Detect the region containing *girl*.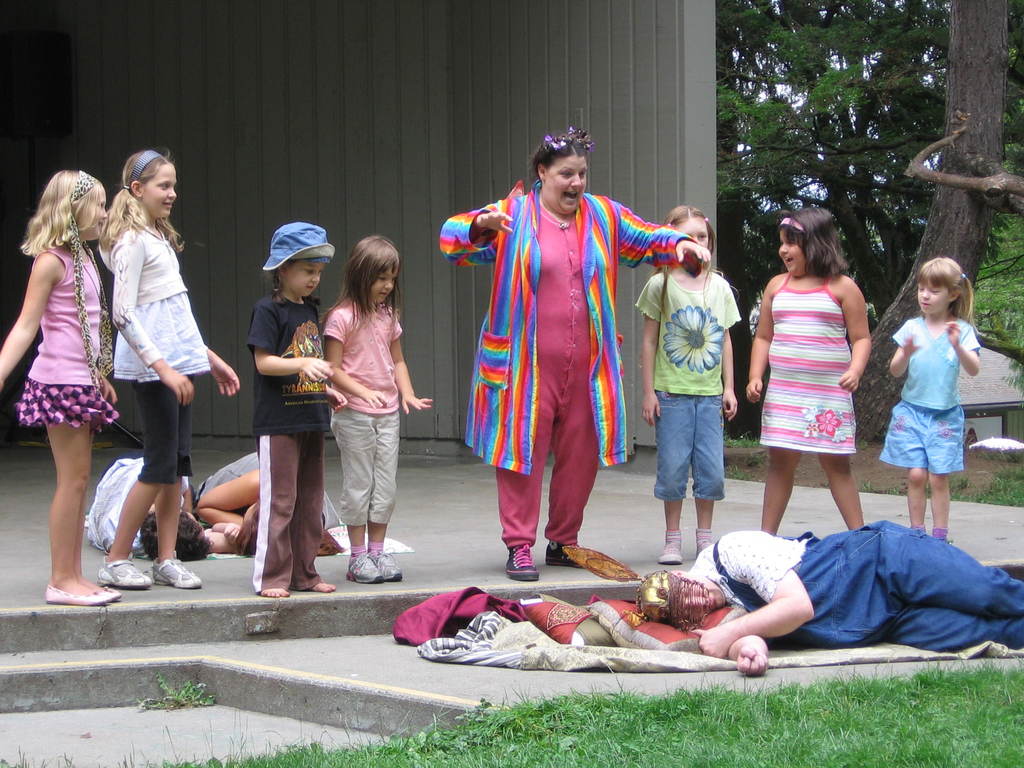
<region>638, 204, 741, 561</region>.
